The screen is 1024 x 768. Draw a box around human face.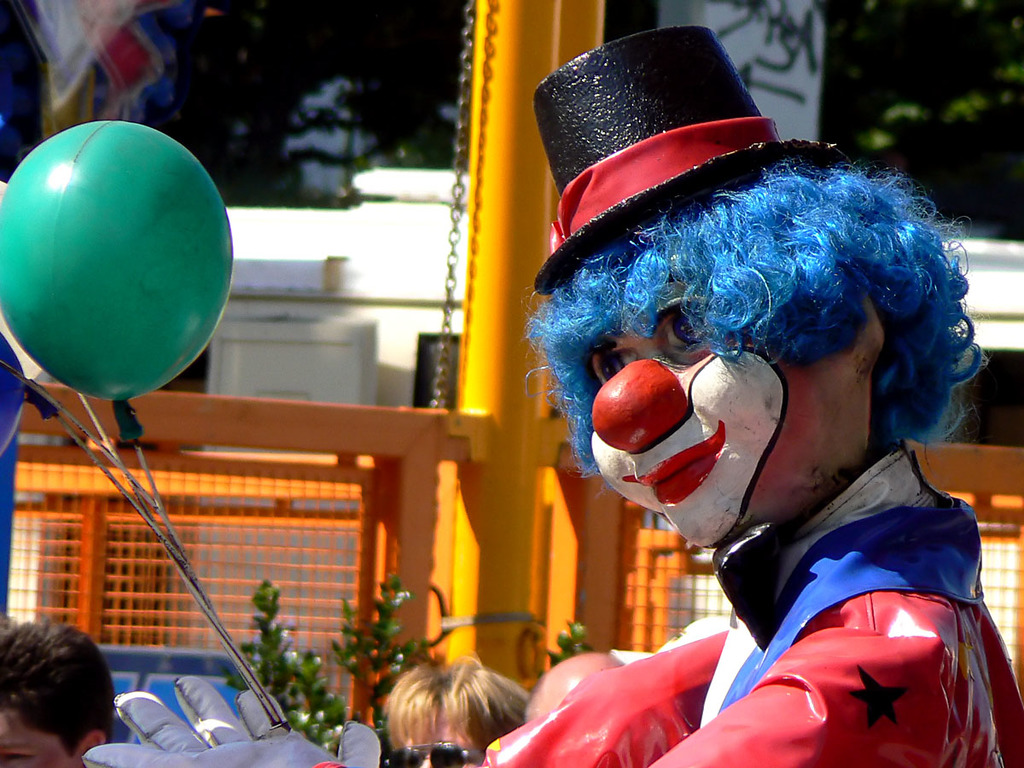
select_region(591, 266, 835, 550).
